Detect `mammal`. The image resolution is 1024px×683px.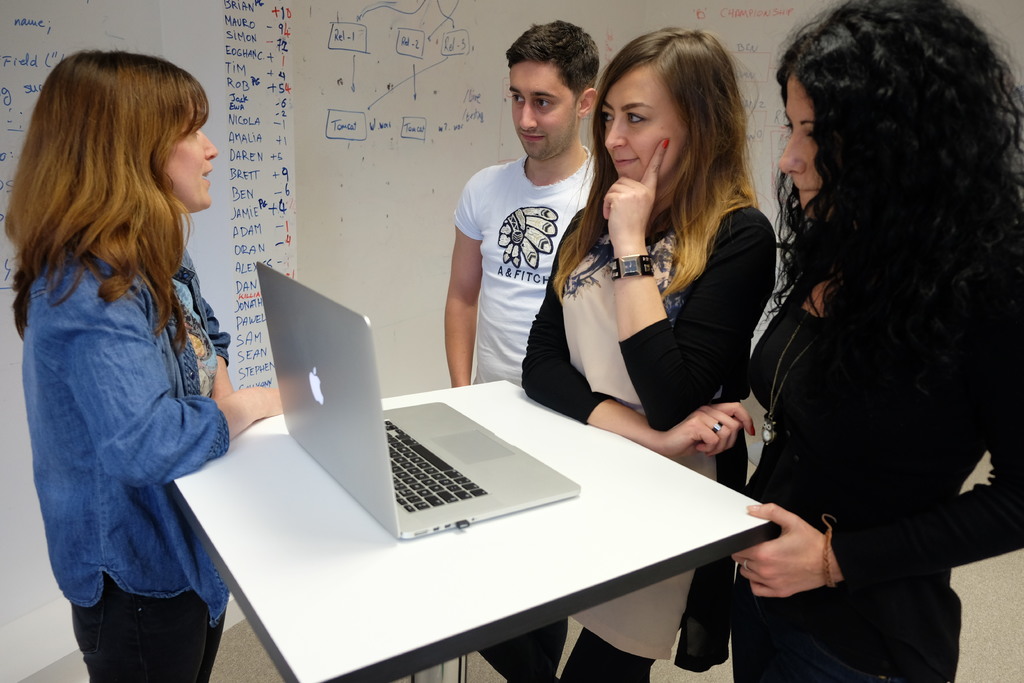
(8,47,281,682).
